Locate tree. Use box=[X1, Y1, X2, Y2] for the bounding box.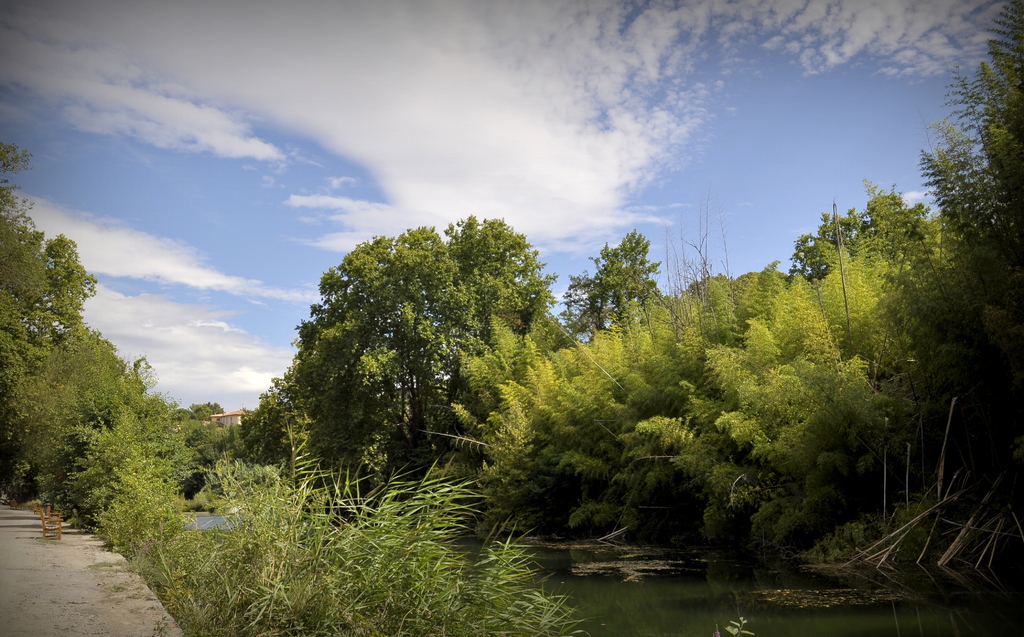
box=[790, 177, 932, 281].
